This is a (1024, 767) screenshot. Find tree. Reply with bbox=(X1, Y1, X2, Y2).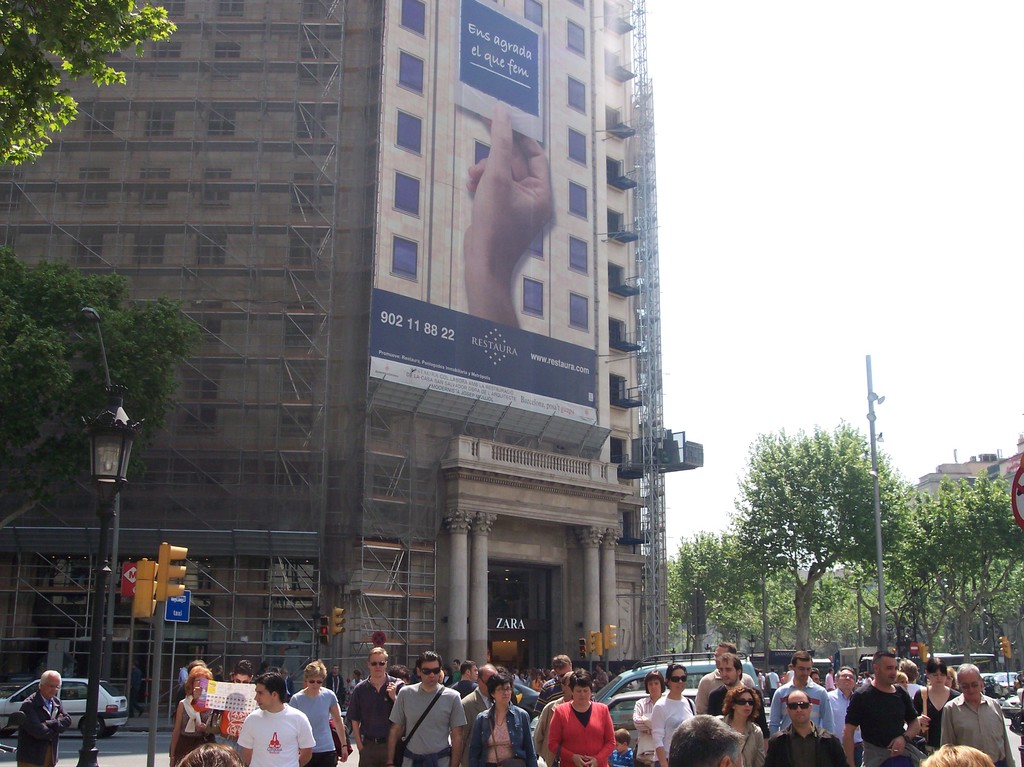
bbox=(0, 247, 190, 485).
